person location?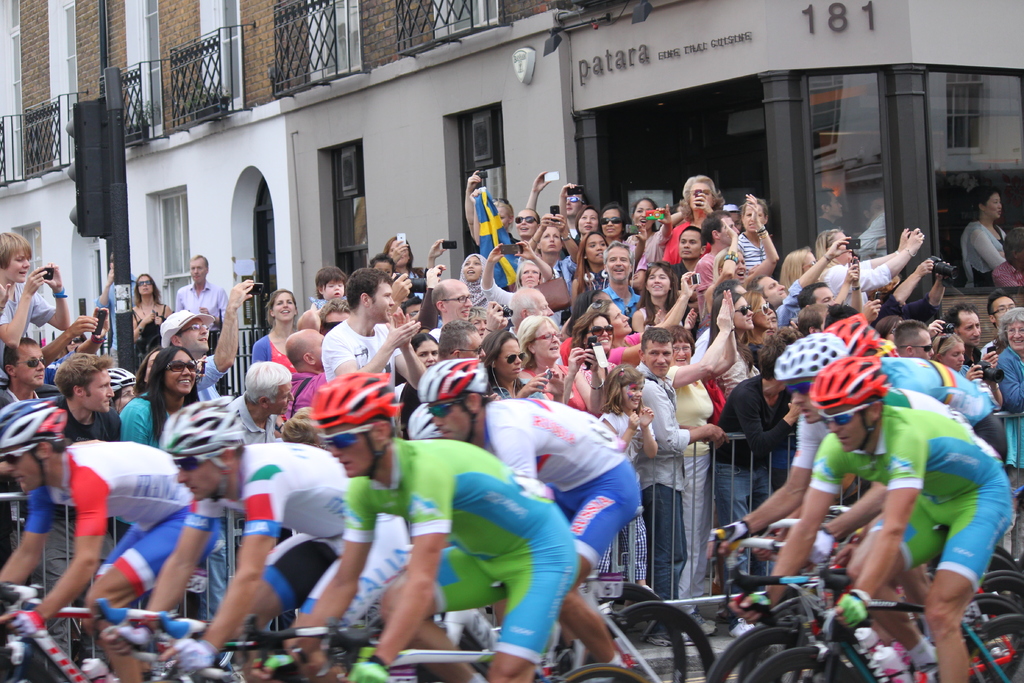
select_region(511, 206, 534, 244)
